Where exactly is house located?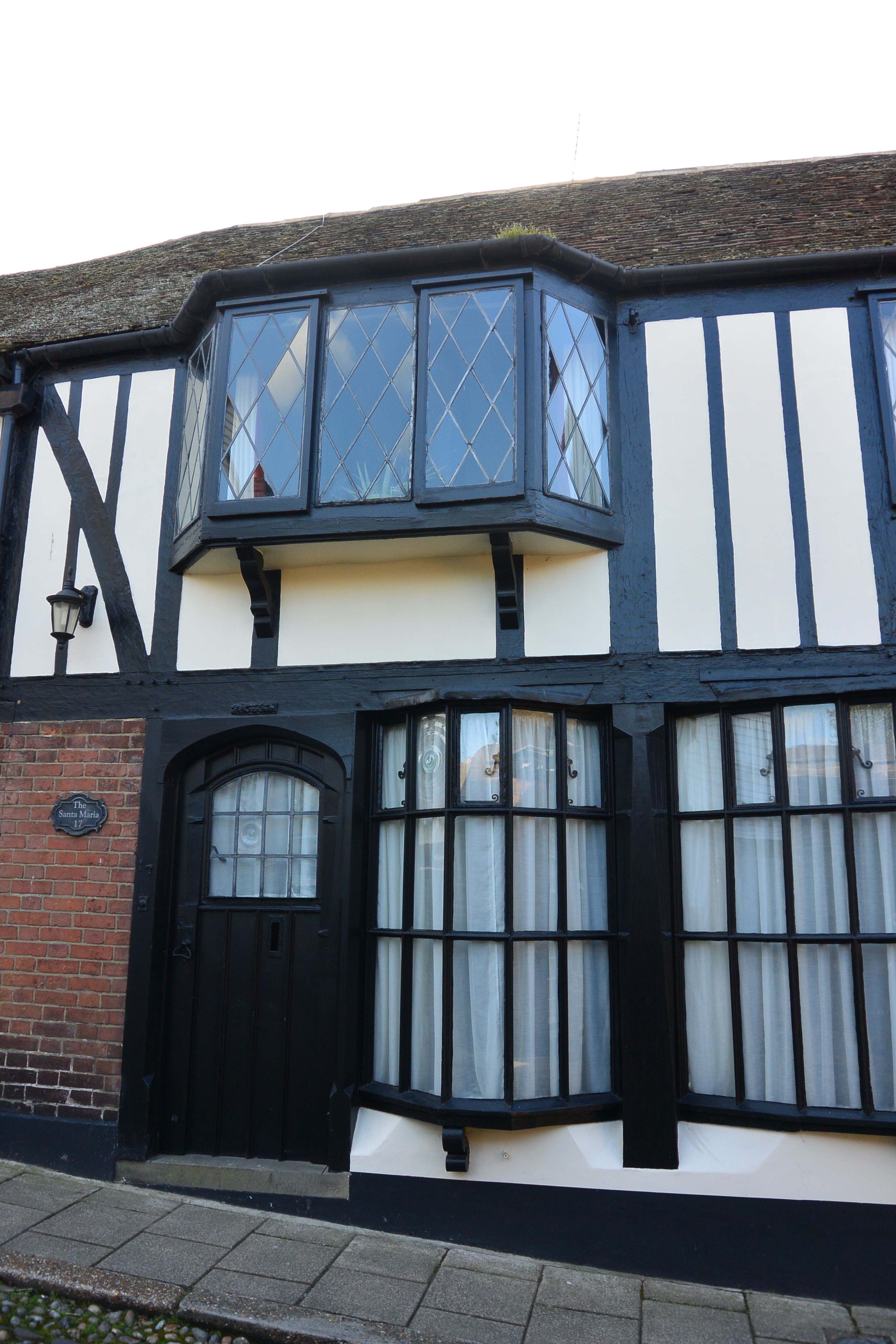
Its bounding box is (x1=0, y1=44, x2=261, y2=384).
